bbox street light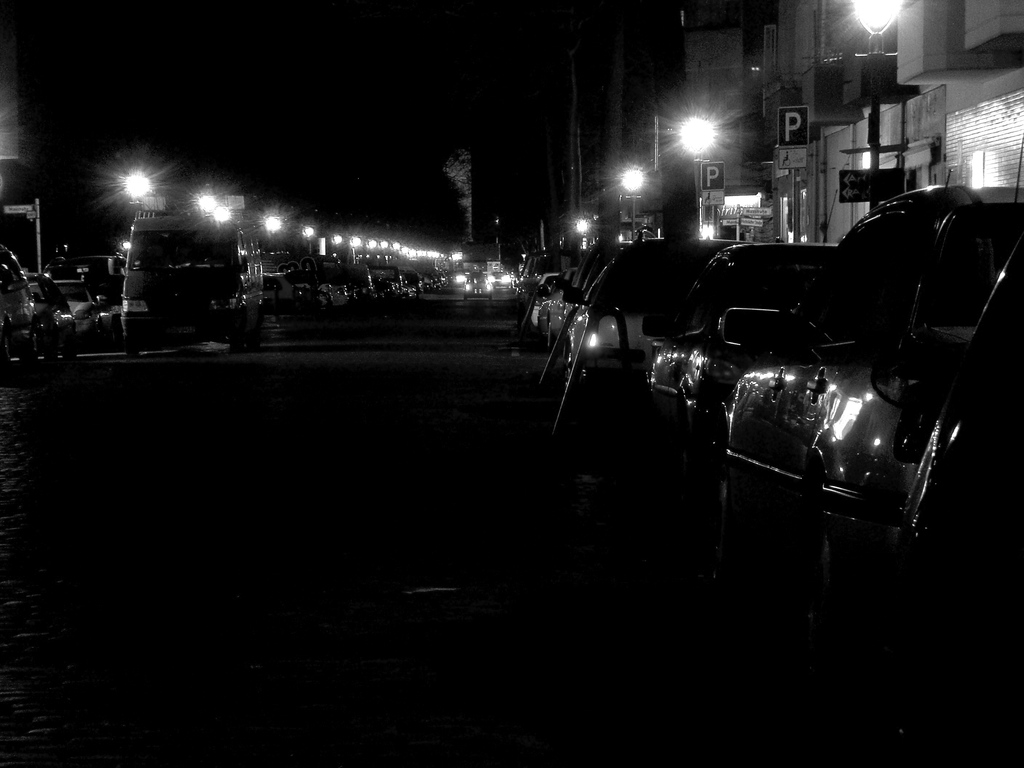
BBox(846, 0, 903, 214)
